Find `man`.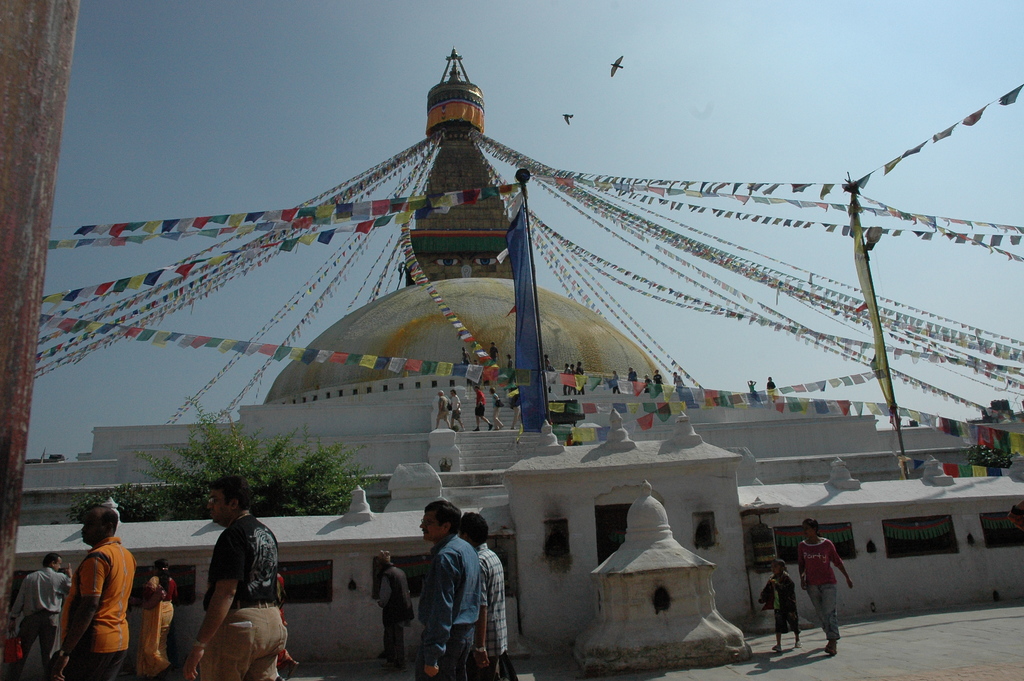
select_region(47, 515, 143, 677).
